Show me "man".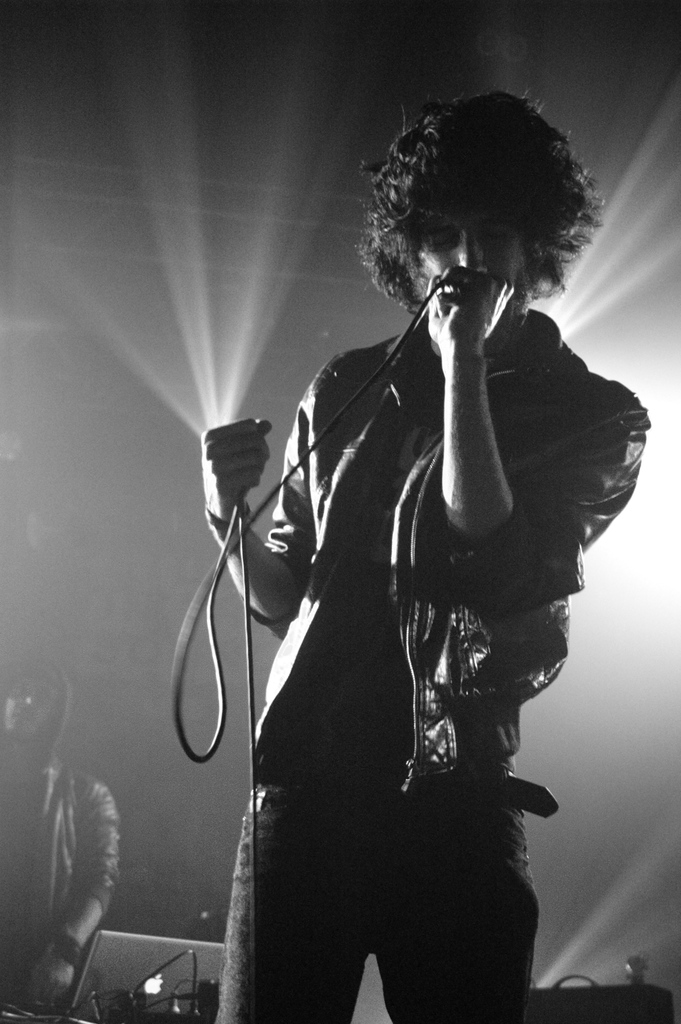
"man" is here: <bbox>177, 142, 630, 1023</bbox>.
